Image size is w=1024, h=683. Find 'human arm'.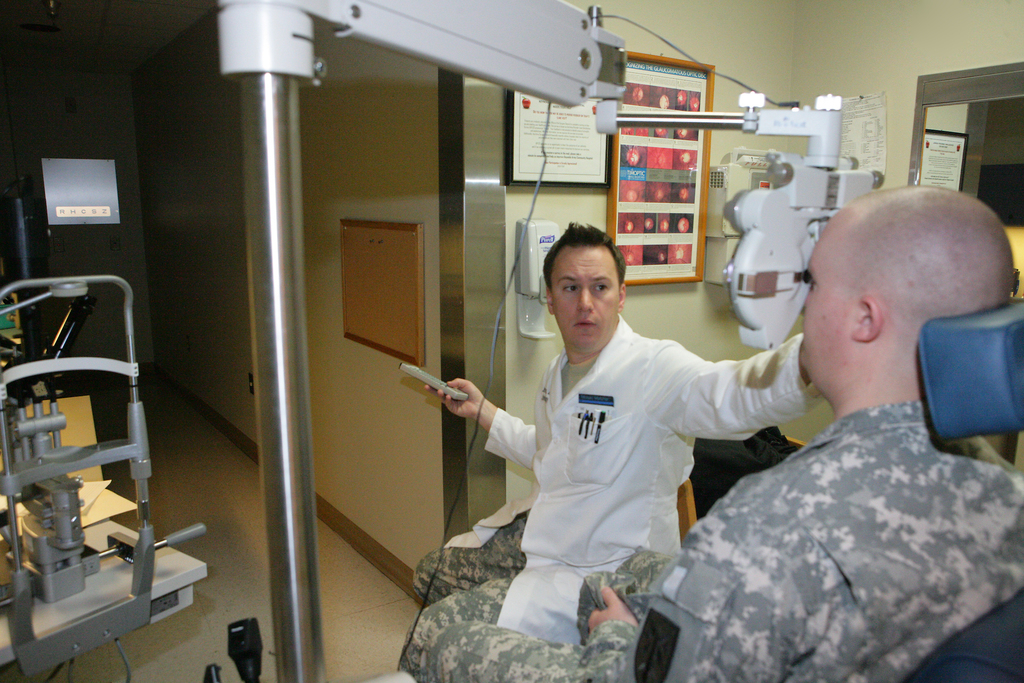
box(419, 378, 539, 471).
